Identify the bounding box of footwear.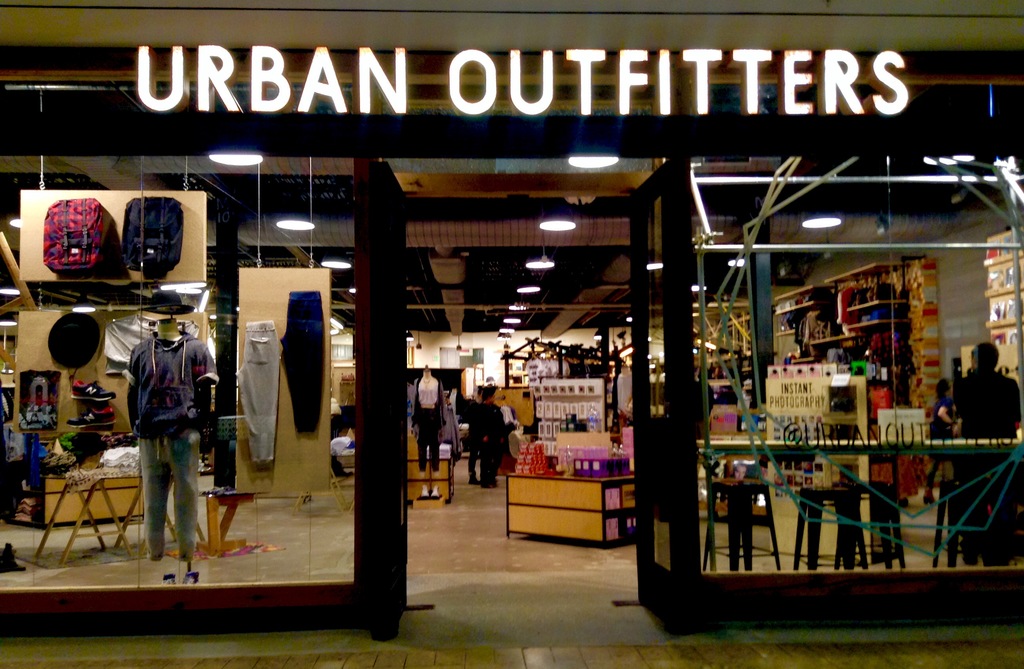
left=162, top=573, right=176, bottom=584.
